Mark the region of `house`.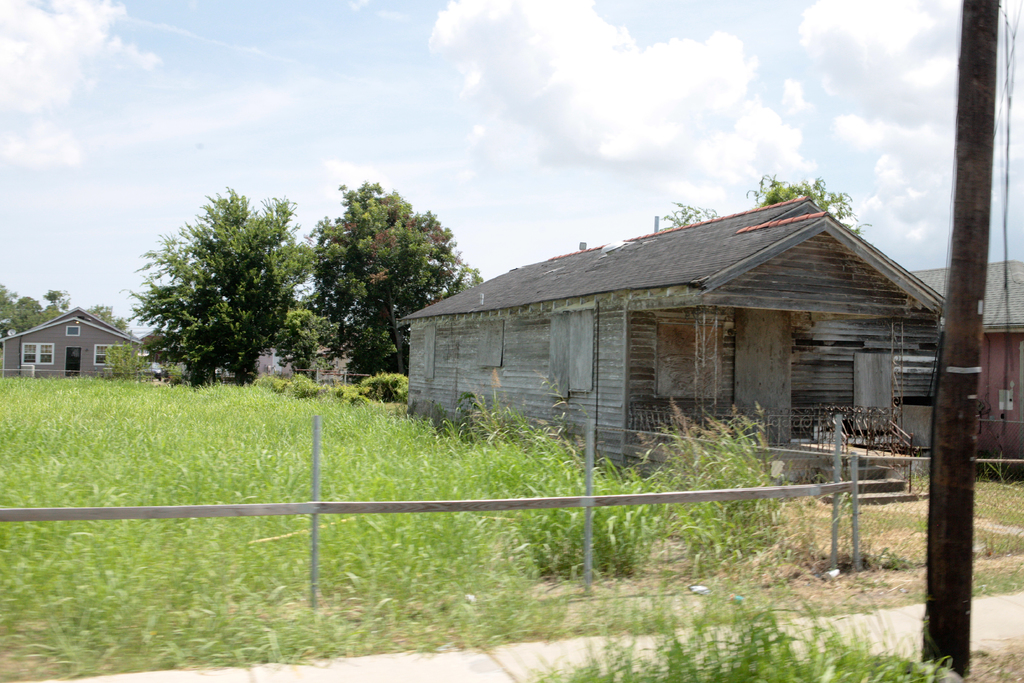
Region: (264,324,354,385).
